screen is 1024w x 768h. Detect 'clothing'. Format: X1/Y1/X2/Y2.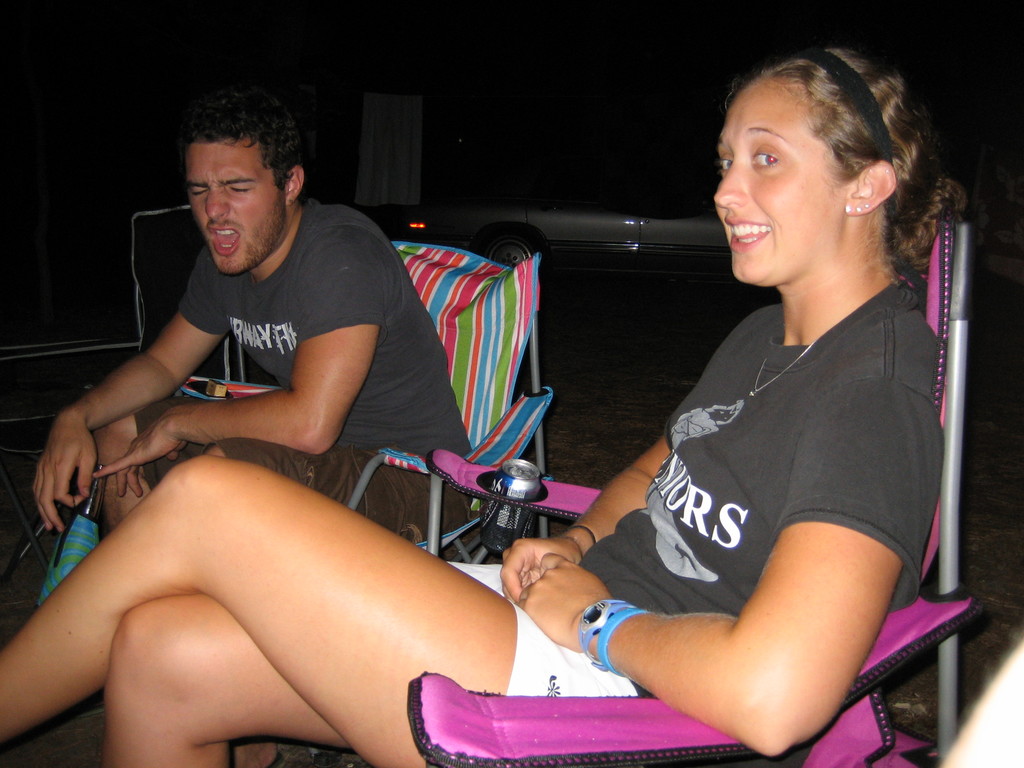
559/251/945/723.
